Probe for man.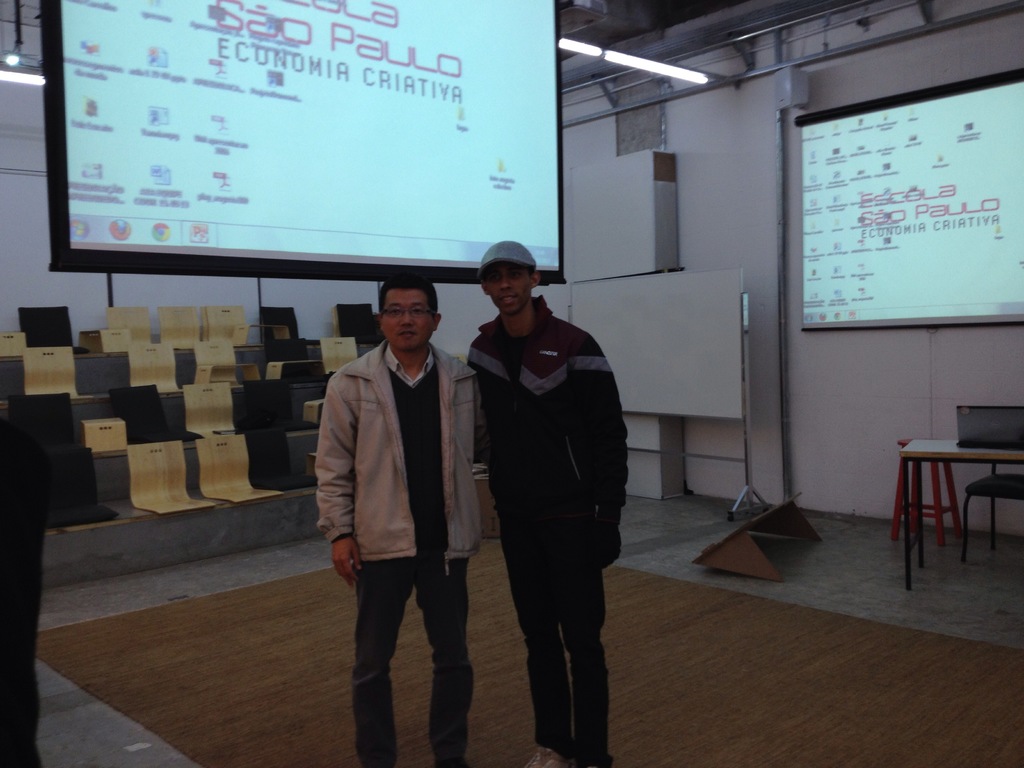
Probe result: rect(463, 241, 629, 767).
